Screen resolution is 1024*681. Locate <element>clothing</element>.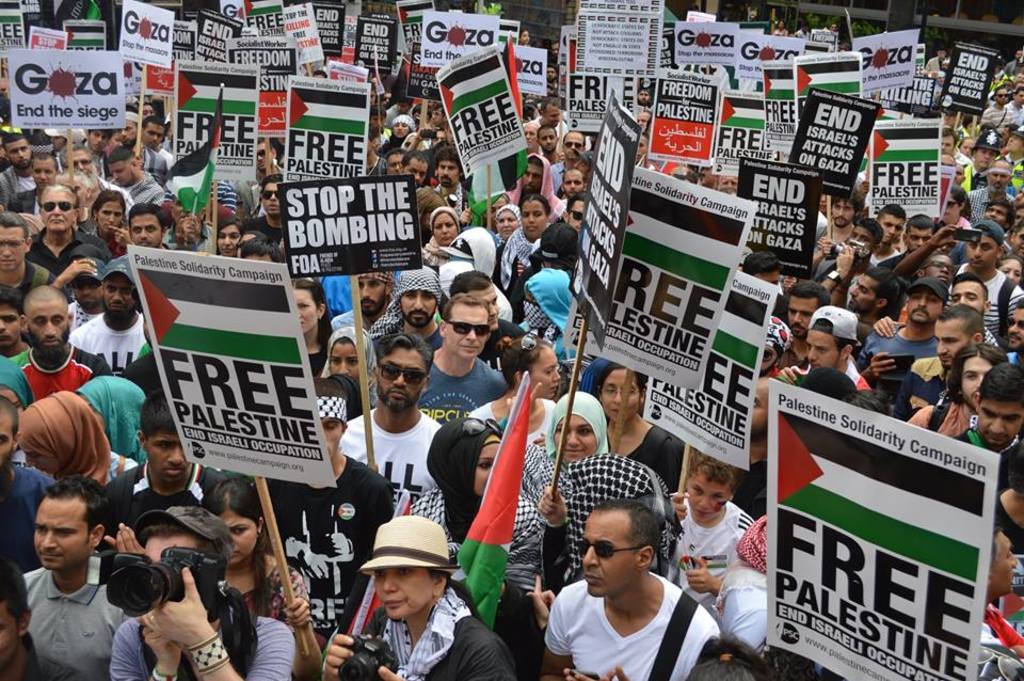
l=764, t=338, r=814, b=376.
